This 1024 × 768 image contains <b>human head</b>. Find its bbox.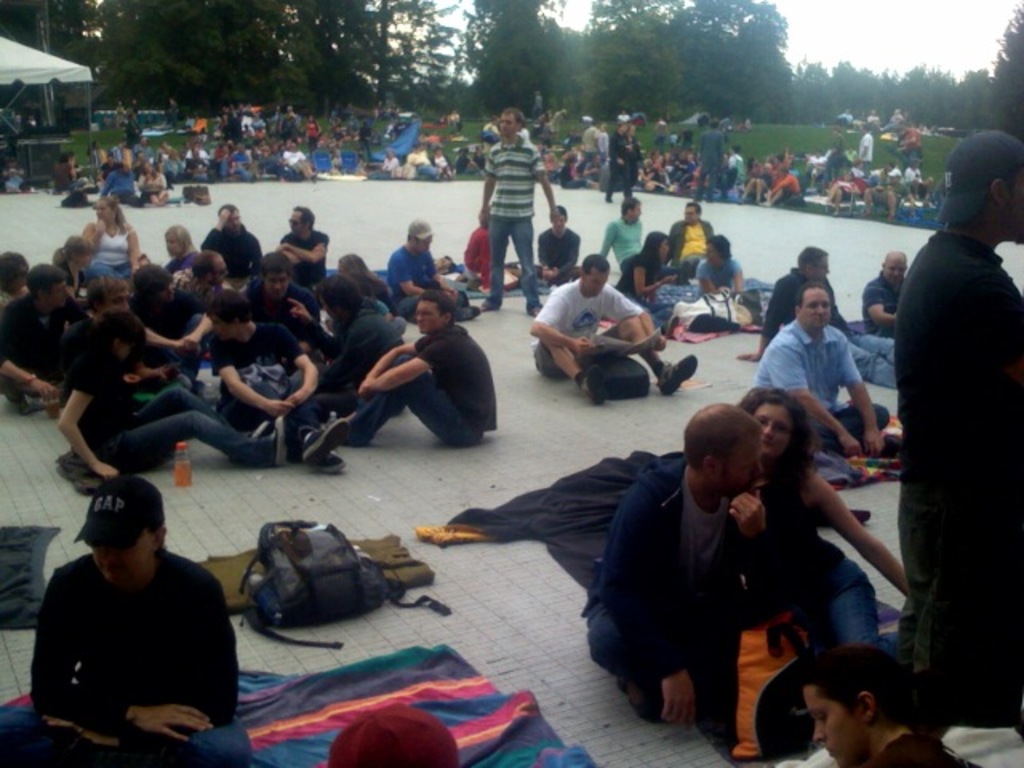
[163, 222, 192, 262].
